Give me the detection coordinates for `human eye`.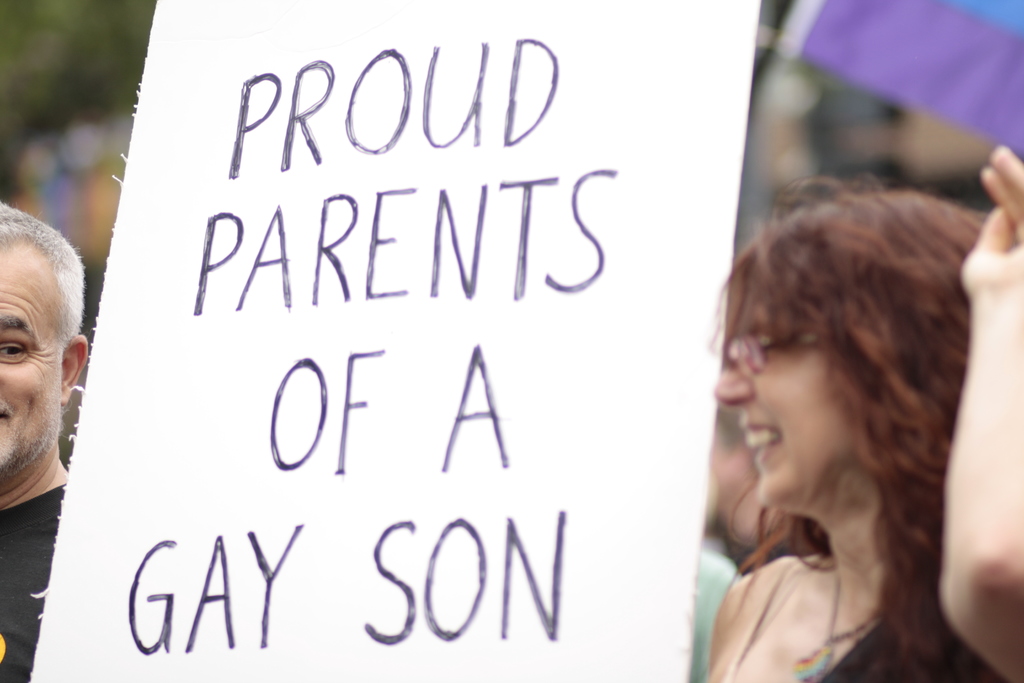
[x1=0, y1=339, x2=29, y2=366].
